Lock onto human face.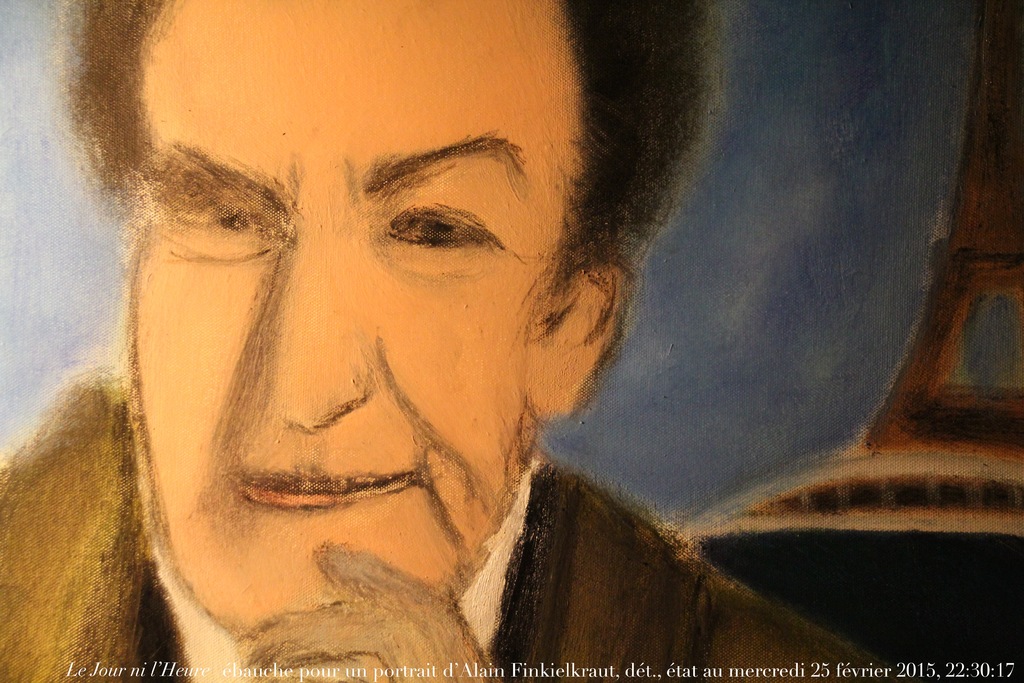
Locked: {"left": 125, "top": 3, "right": 536, "bottom": 641}.
